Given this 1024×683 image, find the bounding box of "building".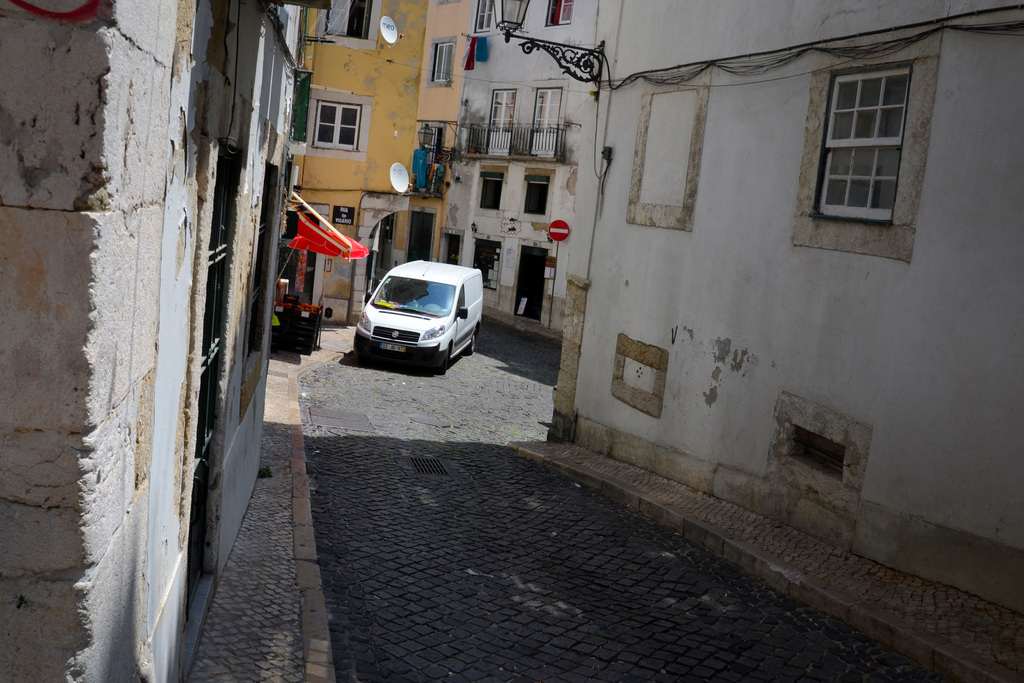
[388, 0, 476, 267].
